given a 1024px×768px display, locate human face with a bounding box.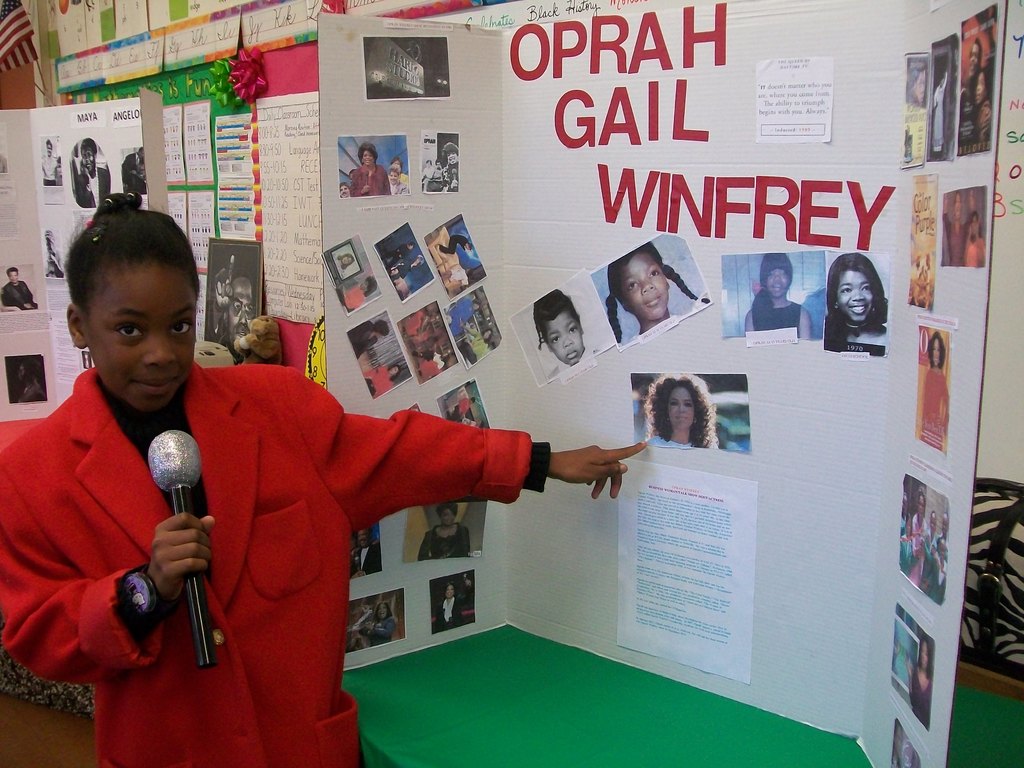
Located: (669,385,692,427).
